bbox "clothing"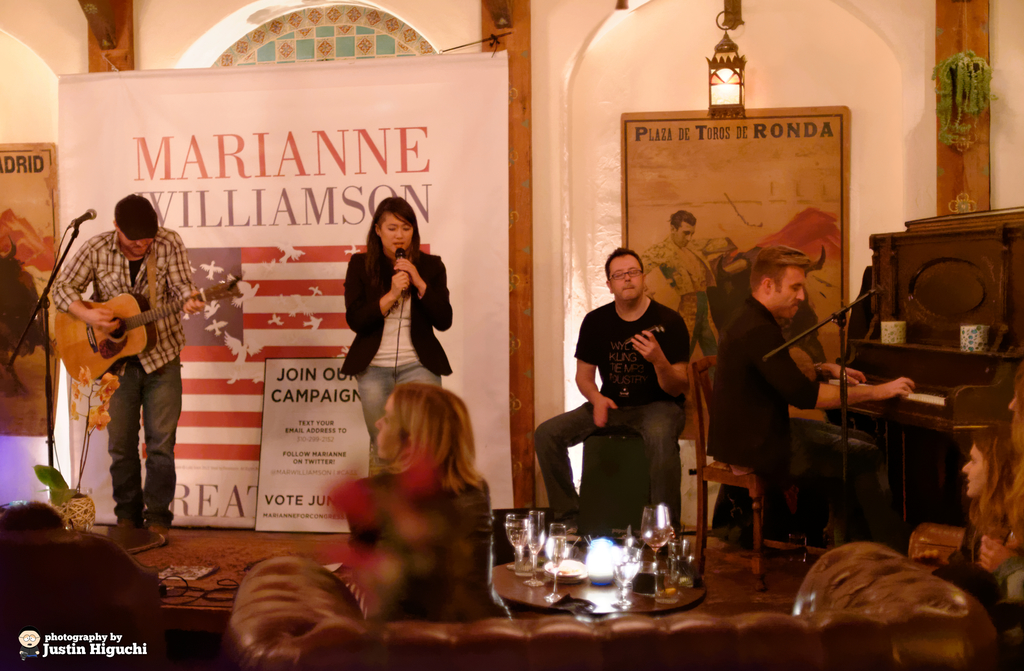
select_region(340, 457, 519, 624)
